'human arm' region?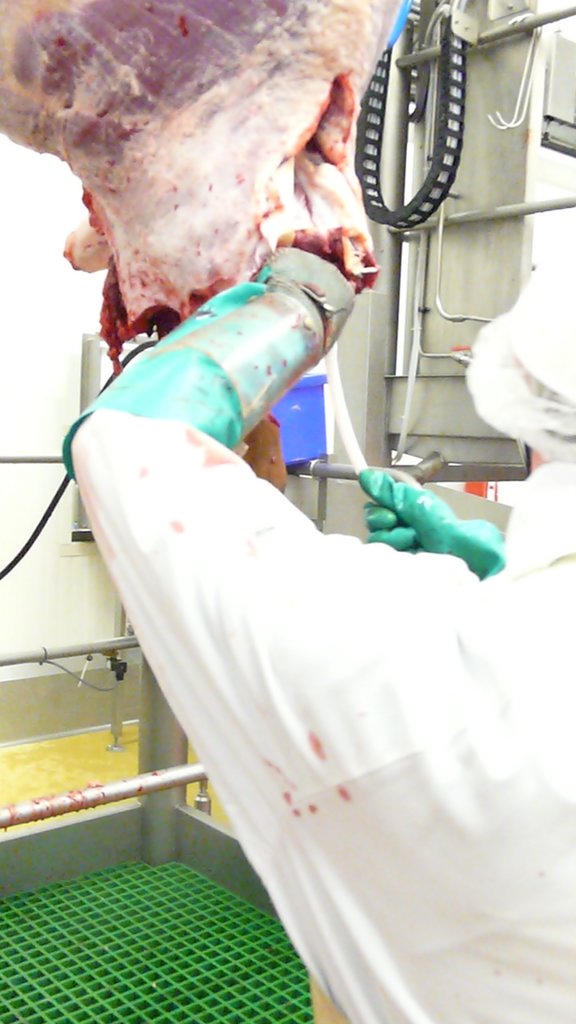
(x1=356, y1=470, x2=506, y2=579)
